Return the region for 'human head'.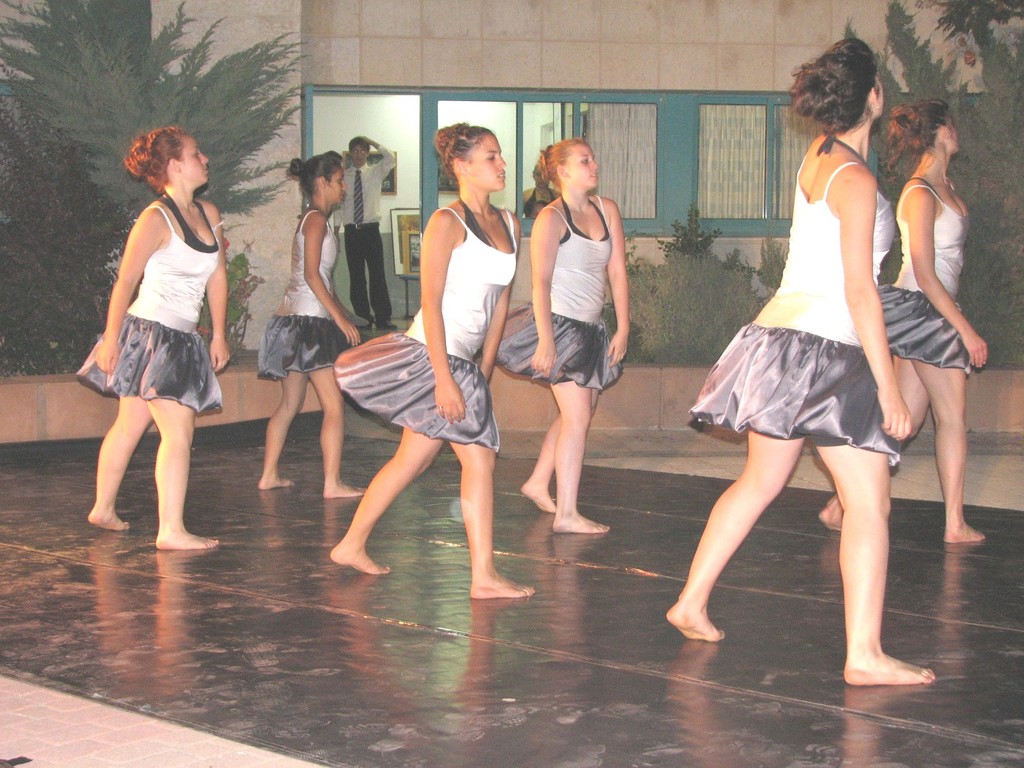
x1=445, y1=125, x2=505, y2=191.
